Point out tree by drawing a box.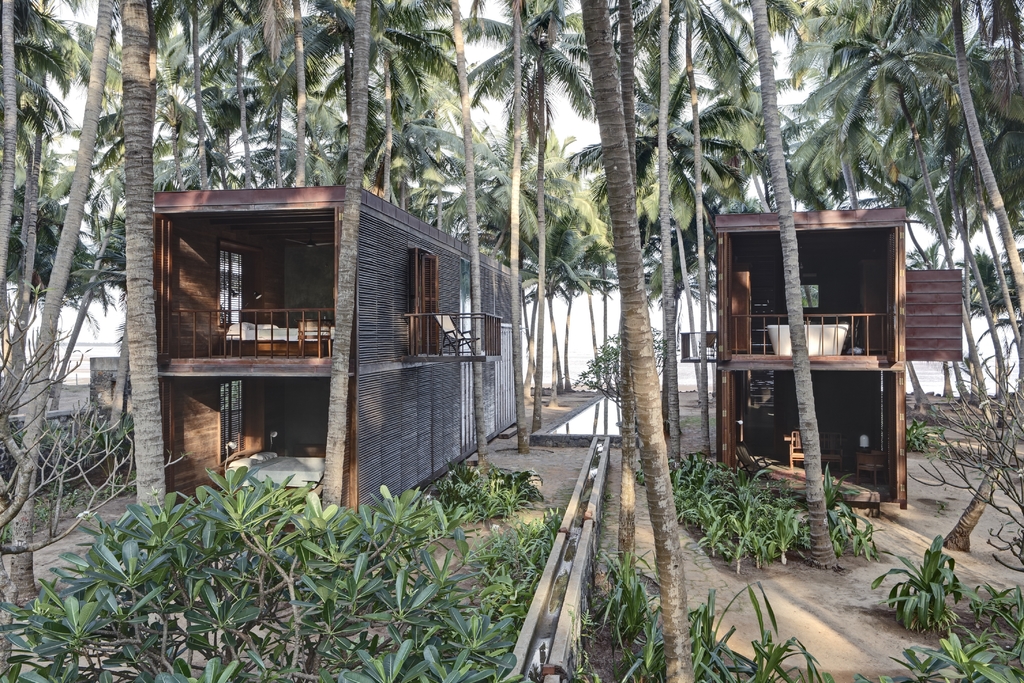
bbox(349, 0, 457, 206).
